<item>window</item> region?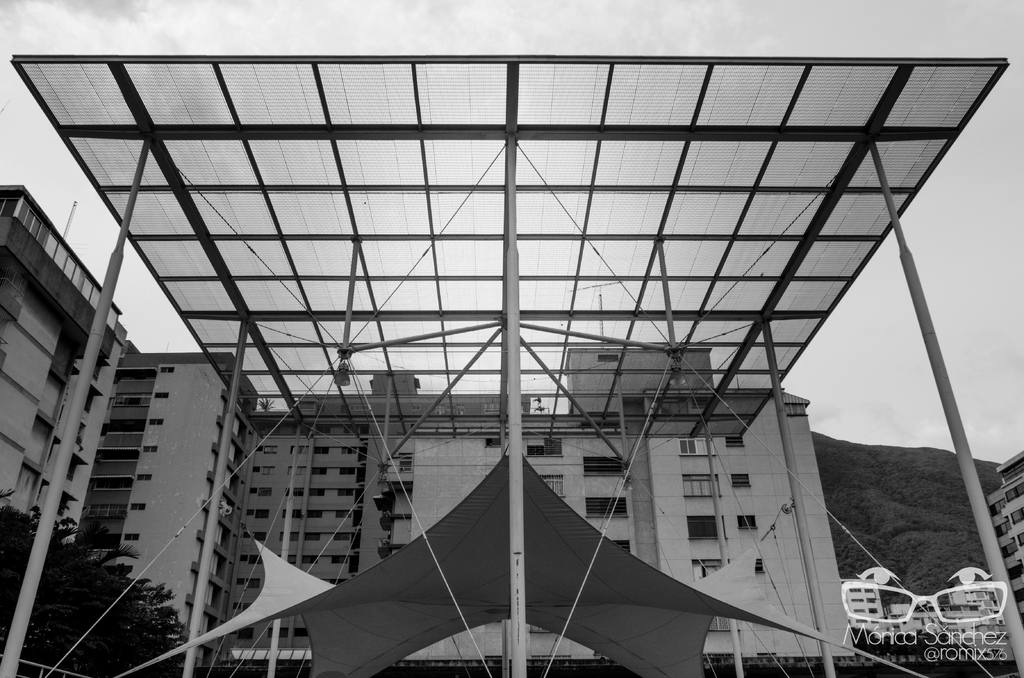
bbox=[723, 434, 742, 445]
